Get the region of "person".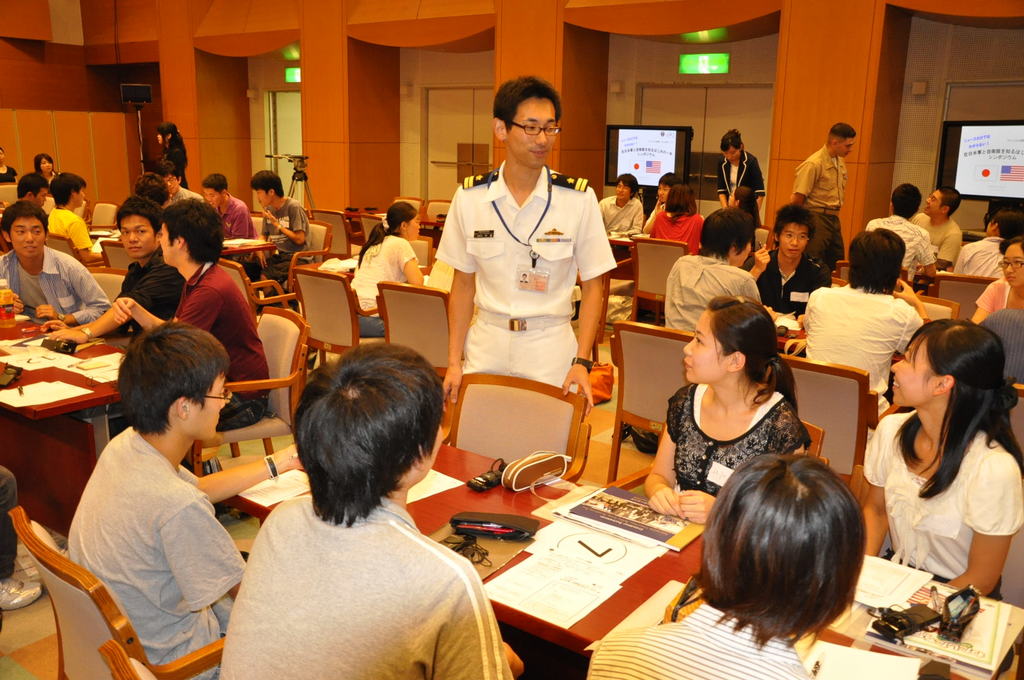
<region>714, 124, 769, 231</region>.
